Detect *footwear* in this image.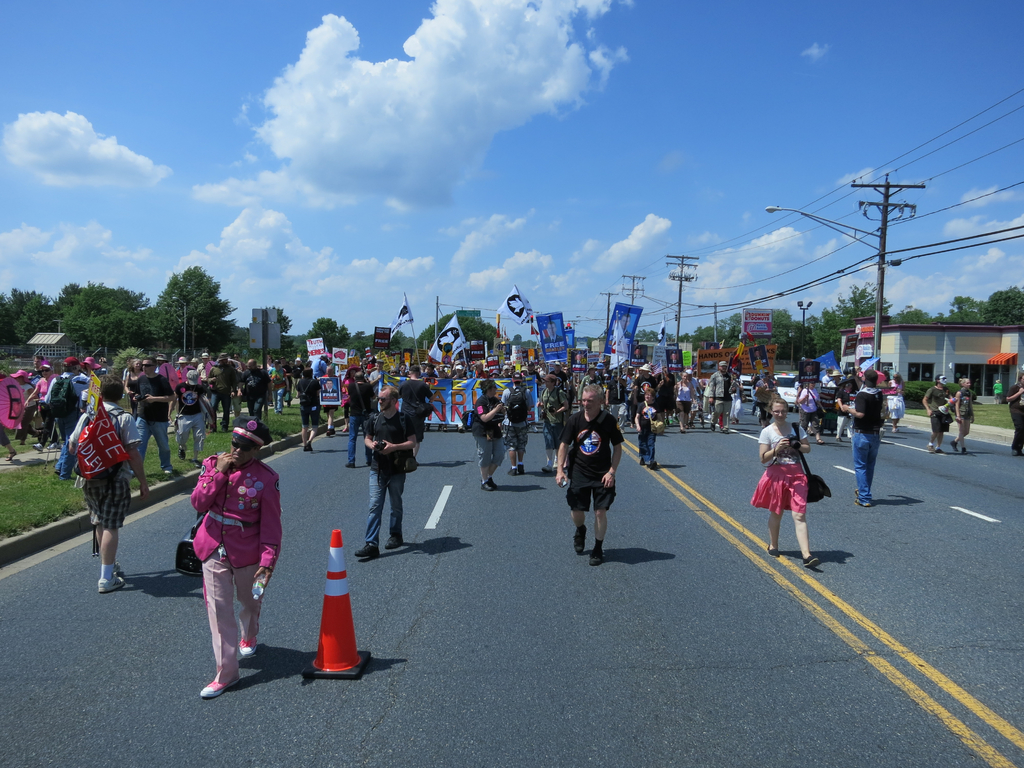
Detection: bbox=[385, 534, 402, 549].
